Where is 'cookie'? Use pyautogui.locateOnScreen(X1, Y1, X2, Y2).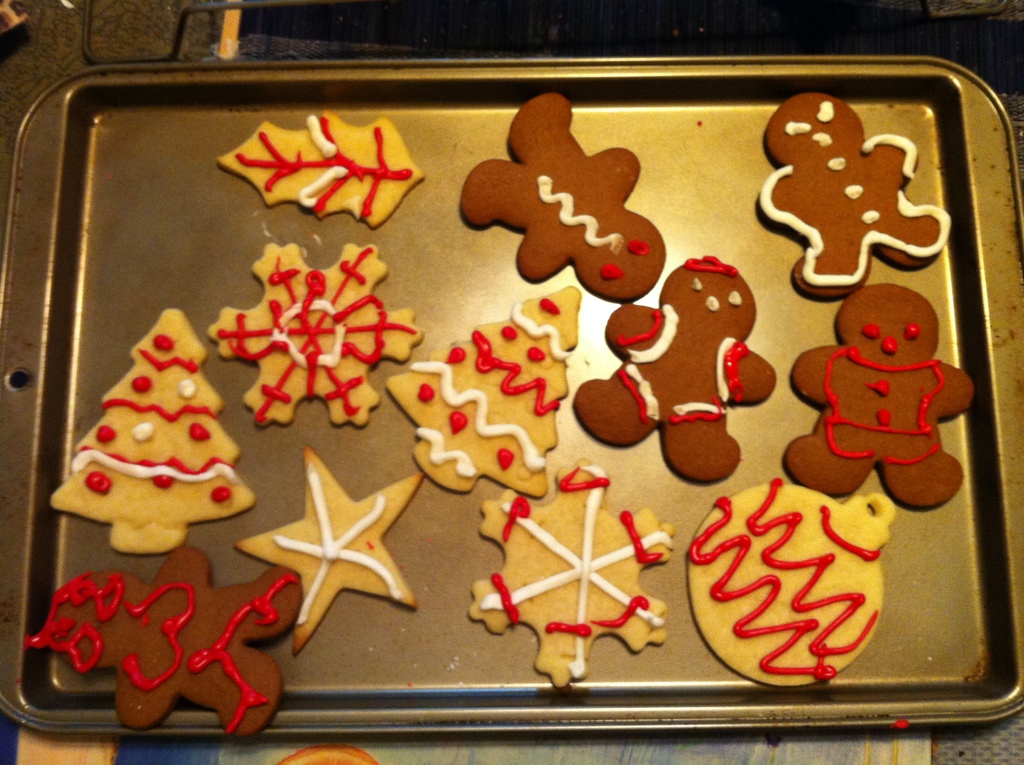
pyautogui.locateOnScreen(467, 459, 677, 689).
